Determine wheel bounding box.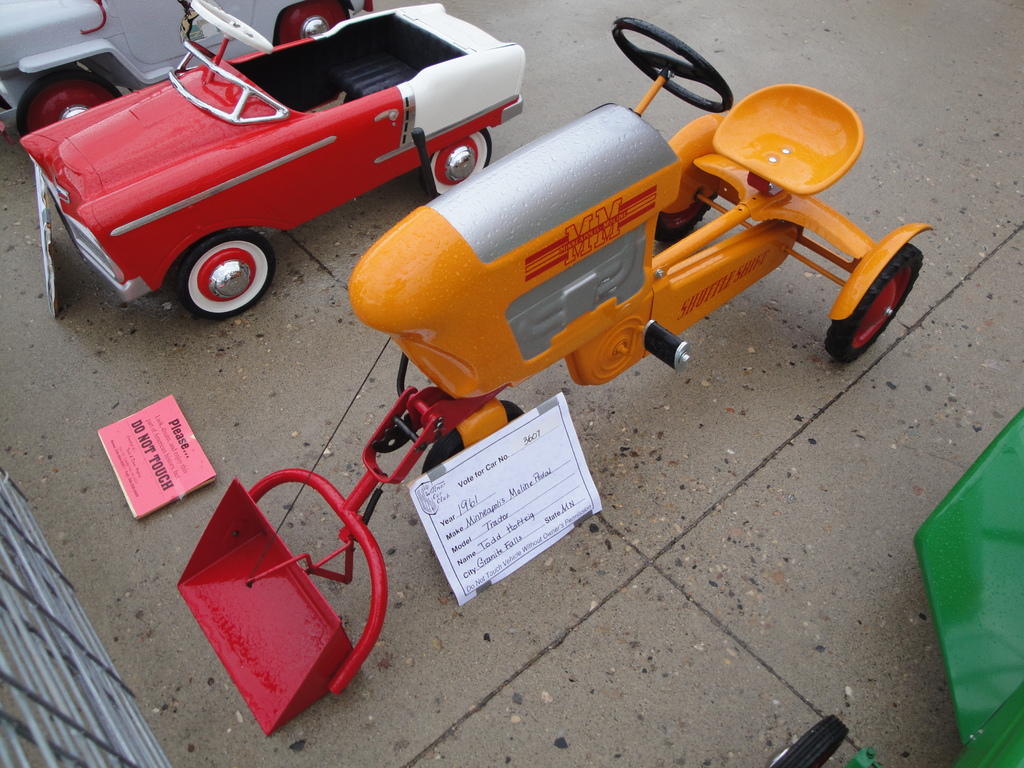
Determined: 15,73,111,148.
